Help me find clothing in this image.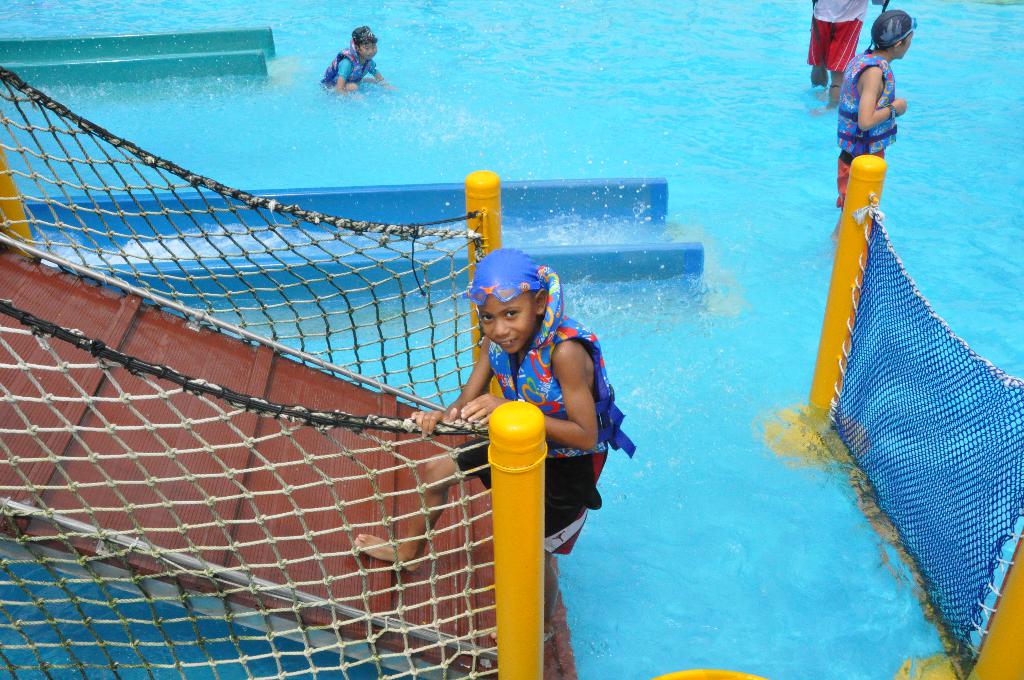
Found it: 834/53/899/211.
